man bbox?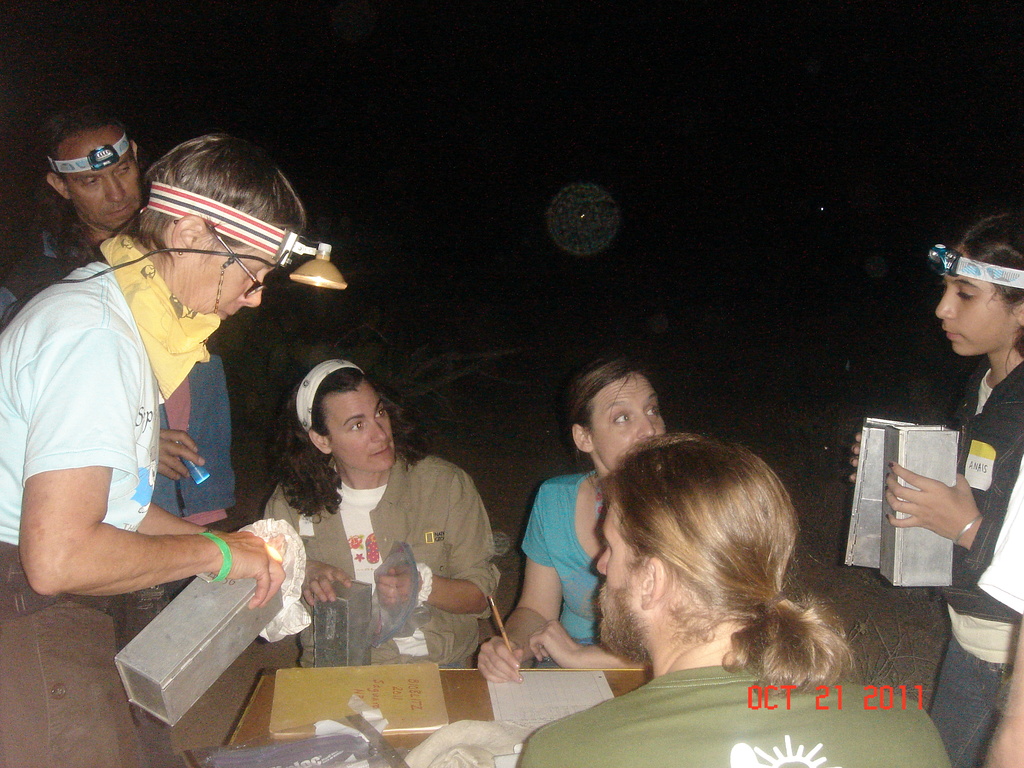
detection(0, 106, 243, 525)
